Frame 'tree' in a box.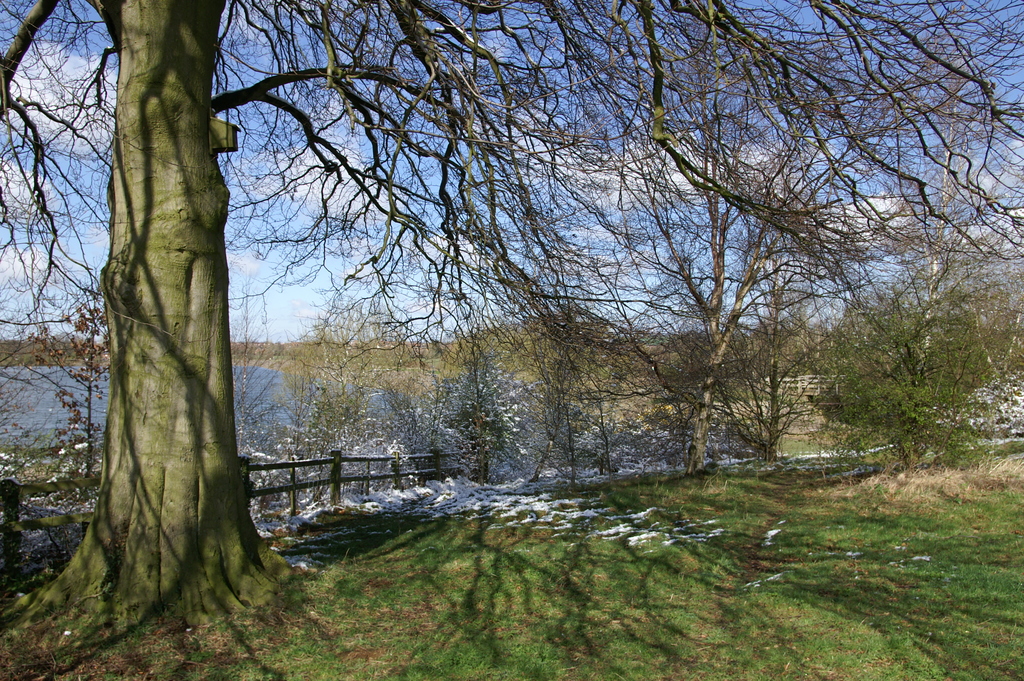
crop(0, 0, 1023, 632).
